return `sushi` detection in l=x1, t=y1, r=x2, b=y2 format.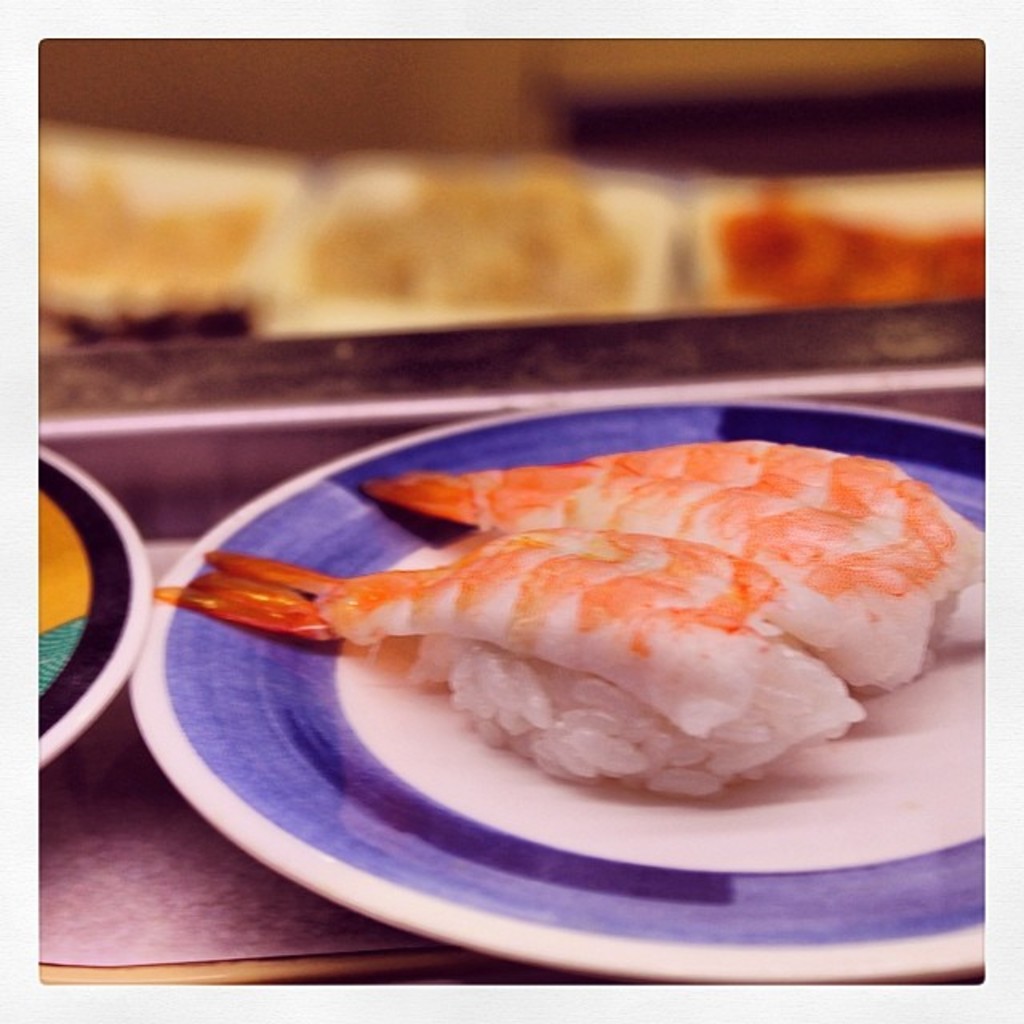
l=158, t=533, r=869, b=789.
